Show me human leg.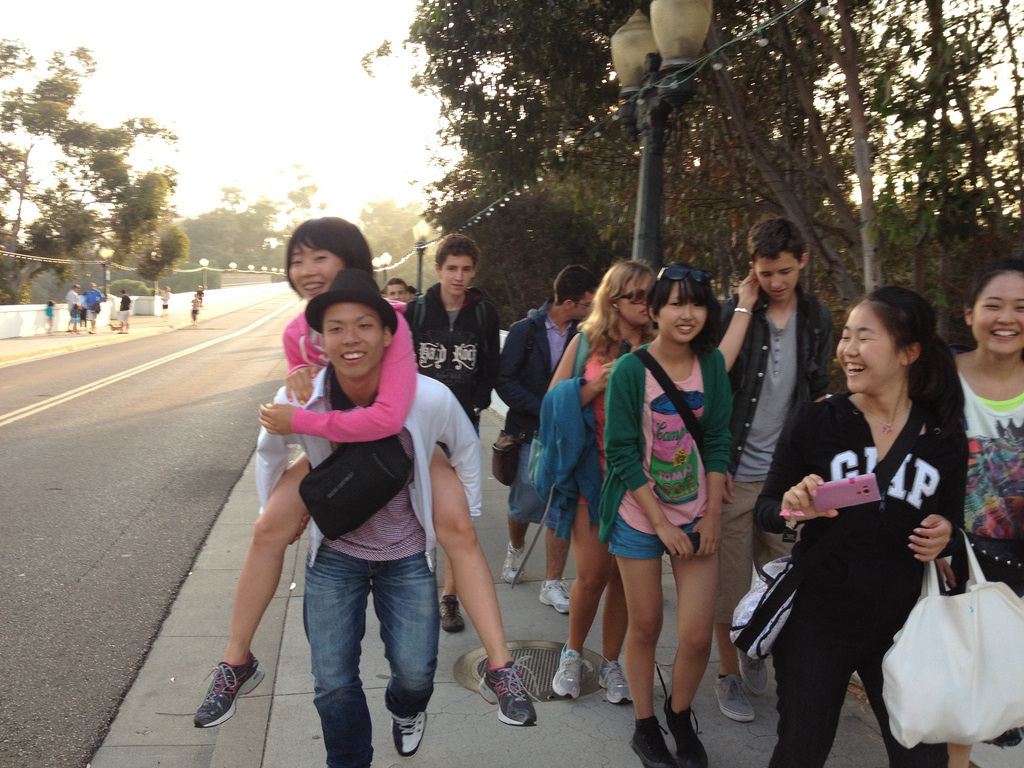
human leg is here: (x1=718, y1=478, x2=758, y2=719).
